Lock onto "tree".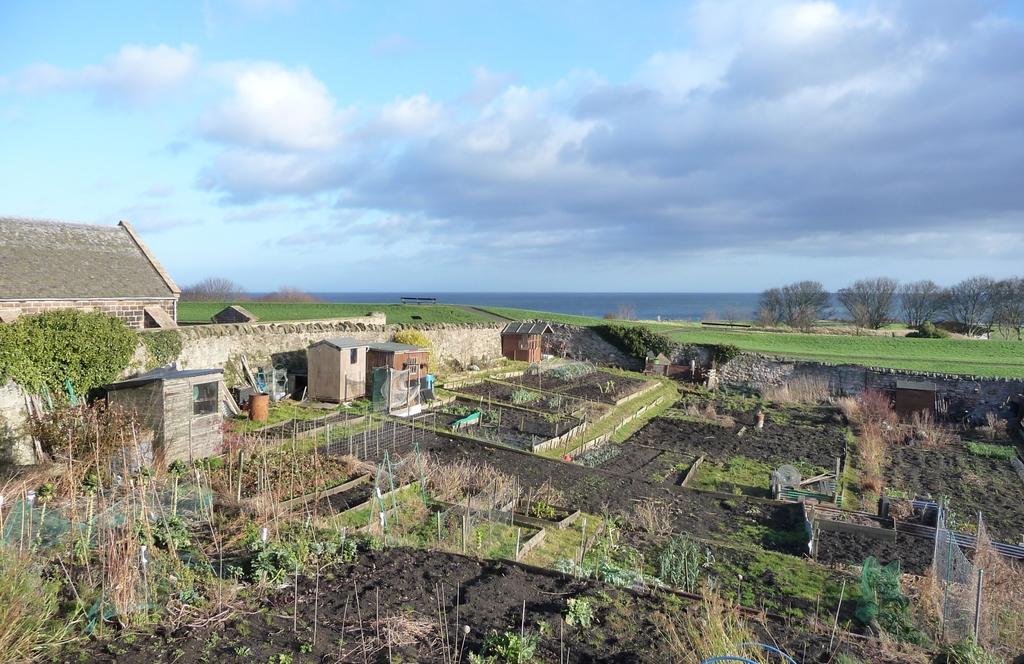
Locked: {"x1": 820, "y1": 396, "x2": 905, "y2": 513}.
